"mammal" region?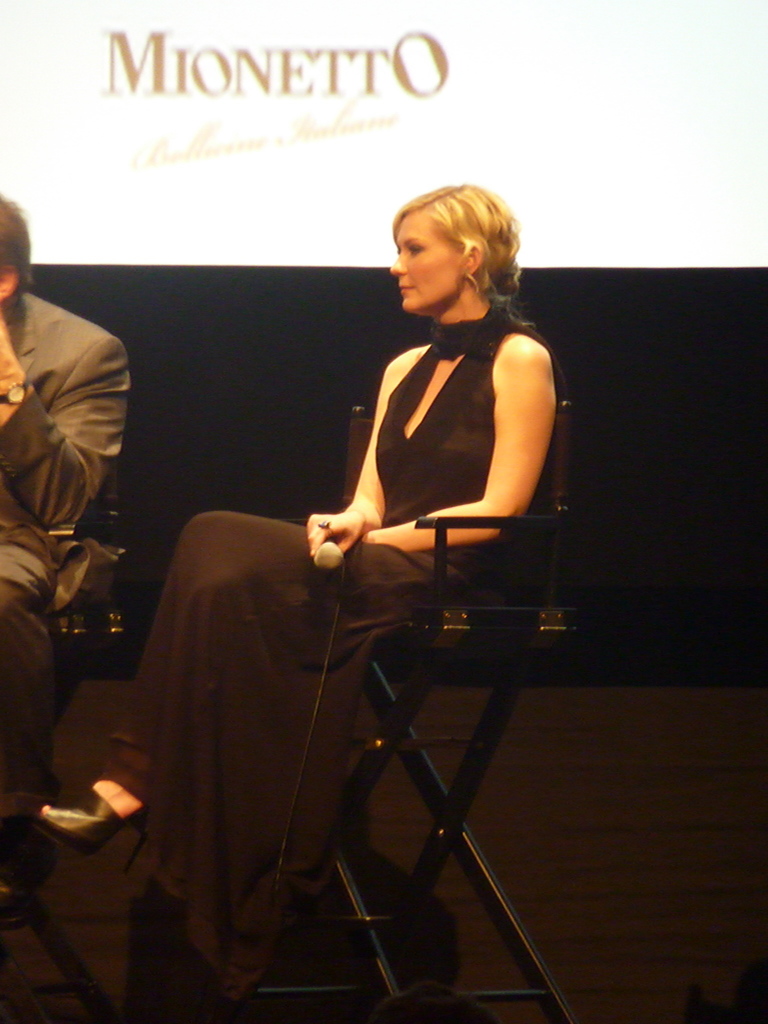
left=4, top=184, right=563, bottom=1023
